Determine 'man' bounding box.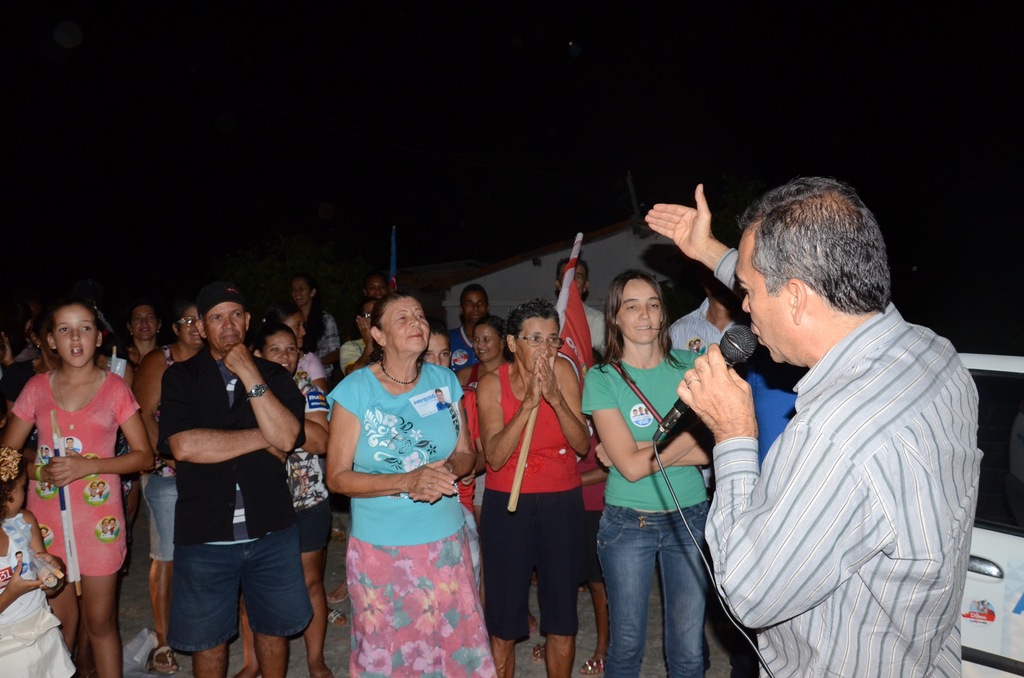
Determined: <bbox>13, 547, 29, 575</bbox>.
